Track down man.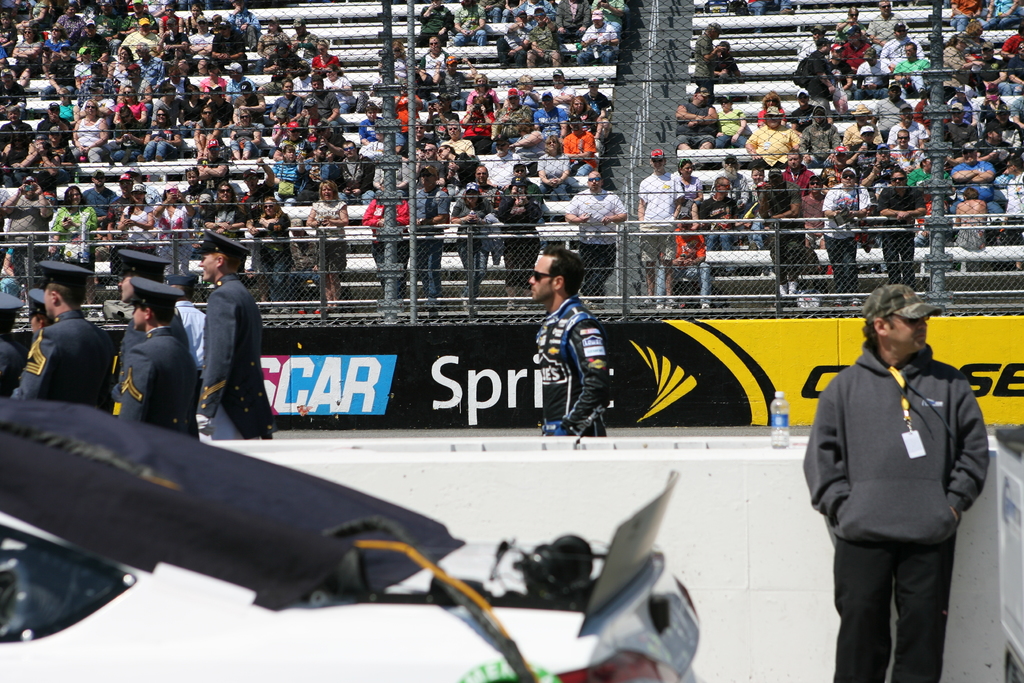
Tracked to detection(909, 151, 950, 197).
